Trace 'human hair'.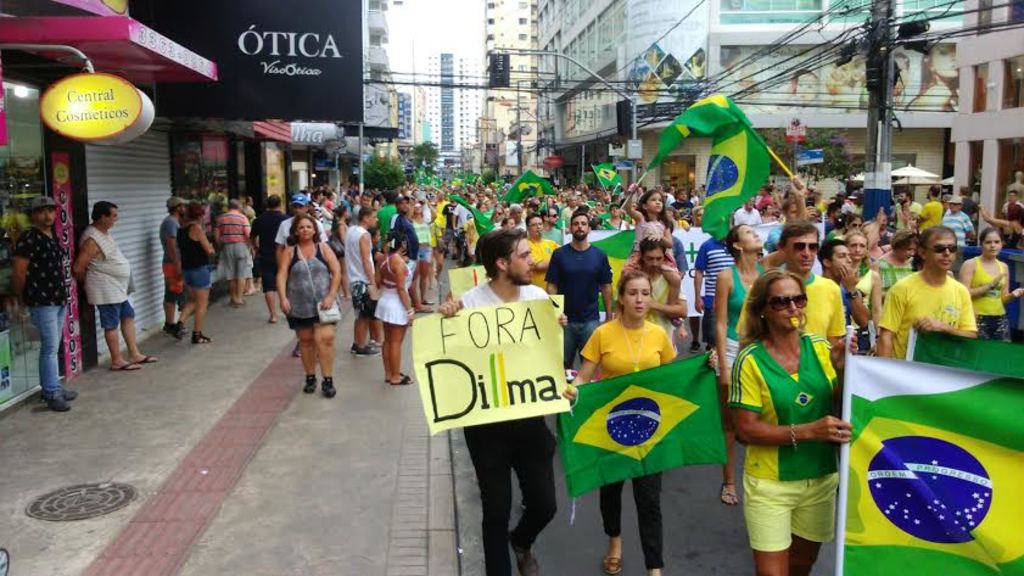
Traced to bbox(617, 270, 653, 314).
